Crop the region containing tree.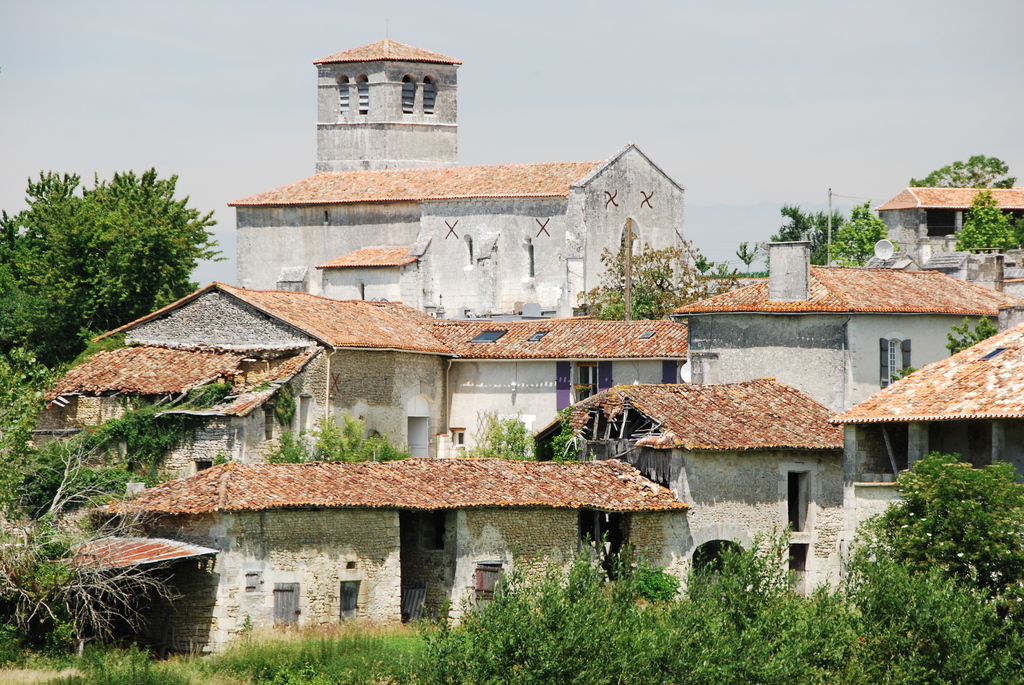
Crop region: box(551, 406, 594, 468).
